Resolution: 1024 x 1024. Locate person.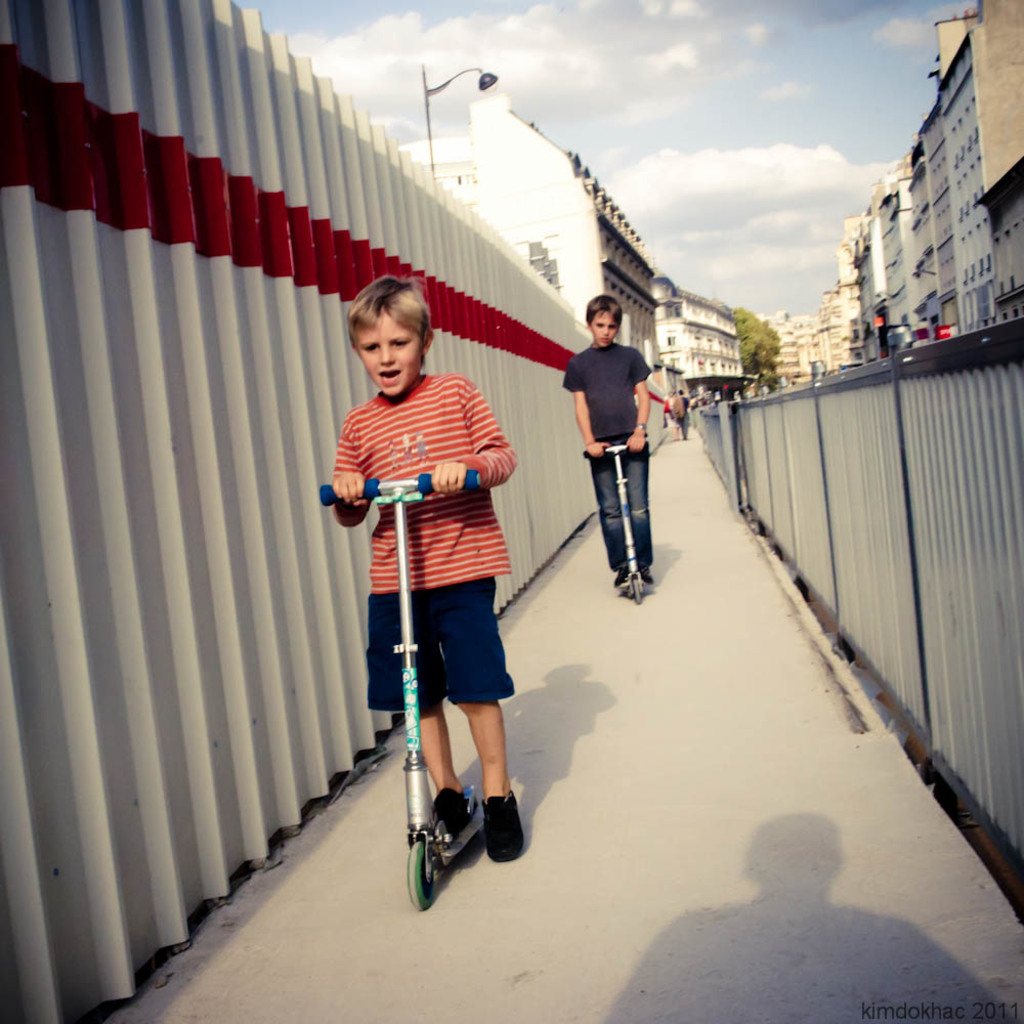
(562, 294, 654, 594).
